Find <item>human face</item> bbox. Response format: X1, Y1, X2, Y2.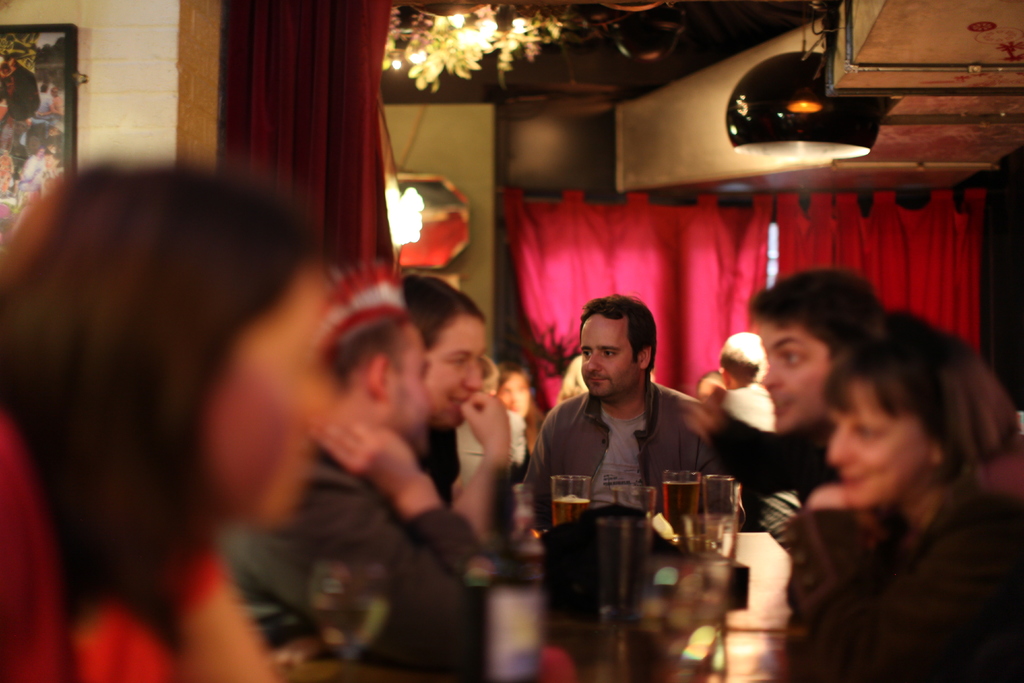
495, 372, 531, 417.
